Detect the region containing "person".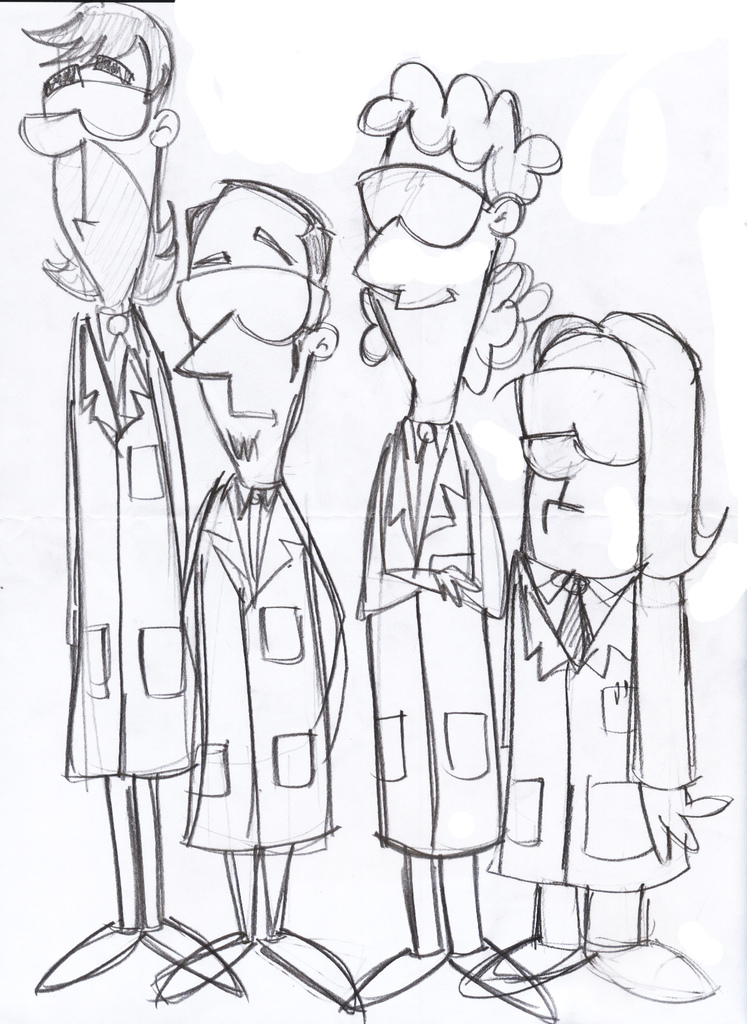
rect(149, 175, 378, 1022).
